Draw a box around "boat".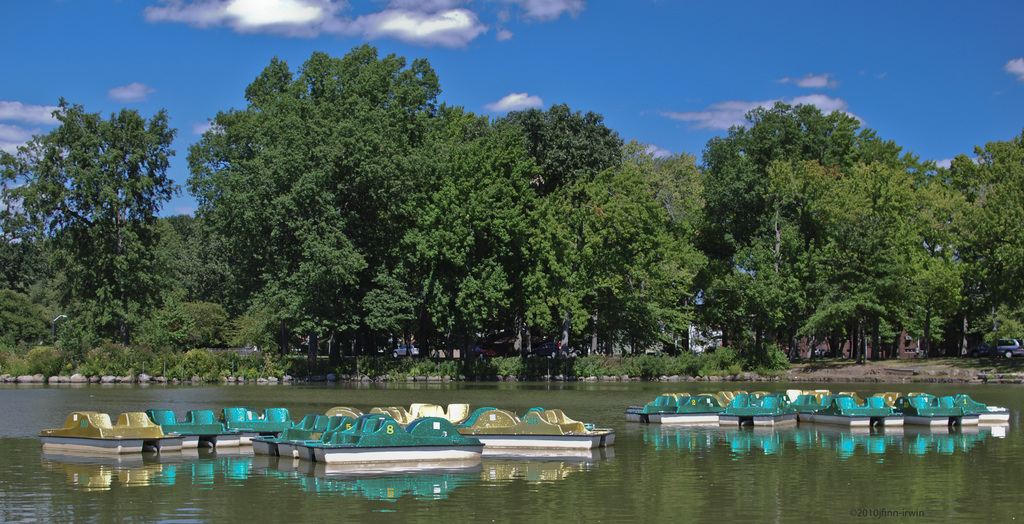
bbox(712, 385, 774, 399).
